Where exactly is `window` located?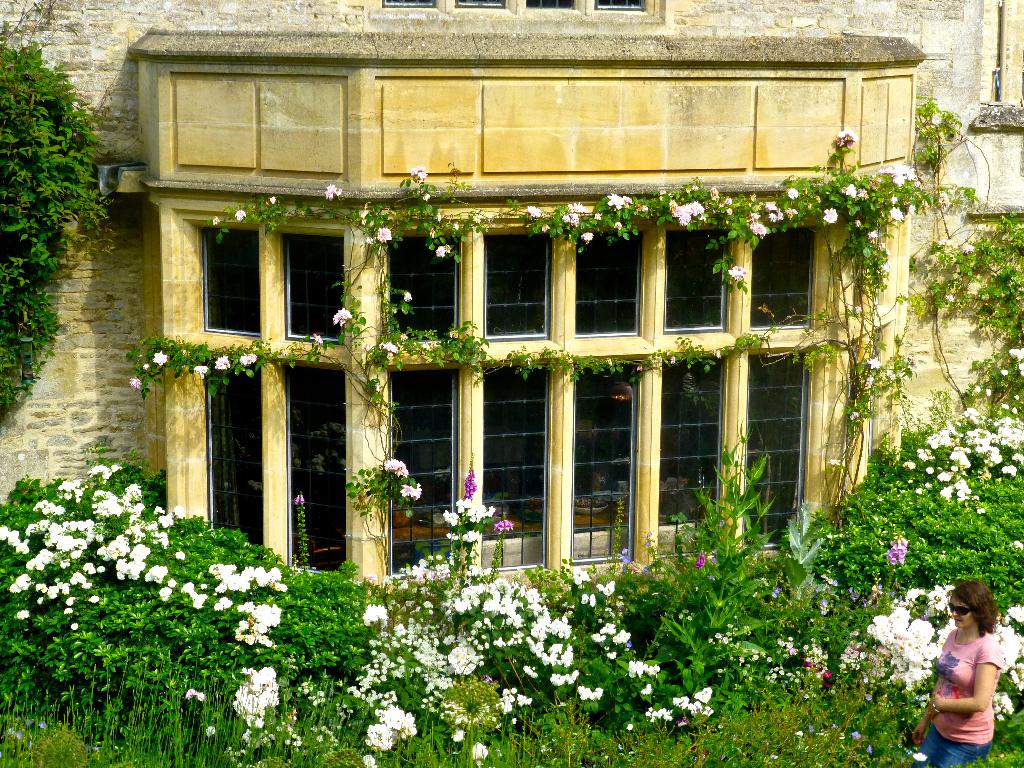
Its bounding box is (left=573, top=220, right=644, bottom=335).
